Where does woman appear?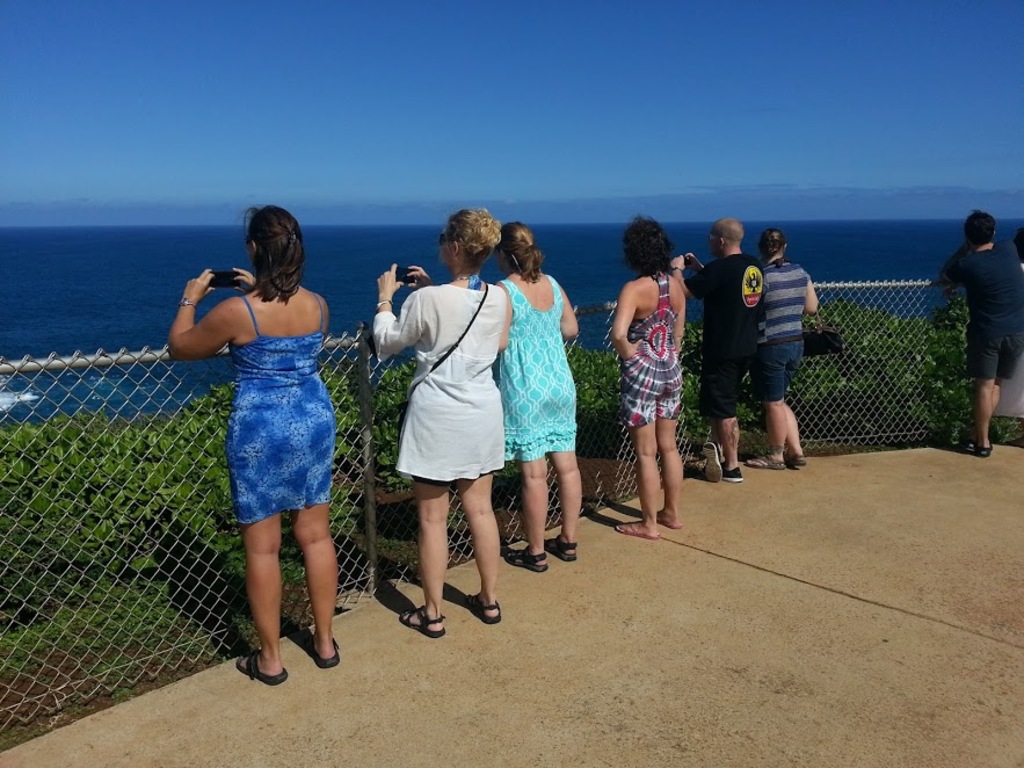
Appears at {"x1": 745, "y1": 229, "x2": 819, "y2": 471}.
